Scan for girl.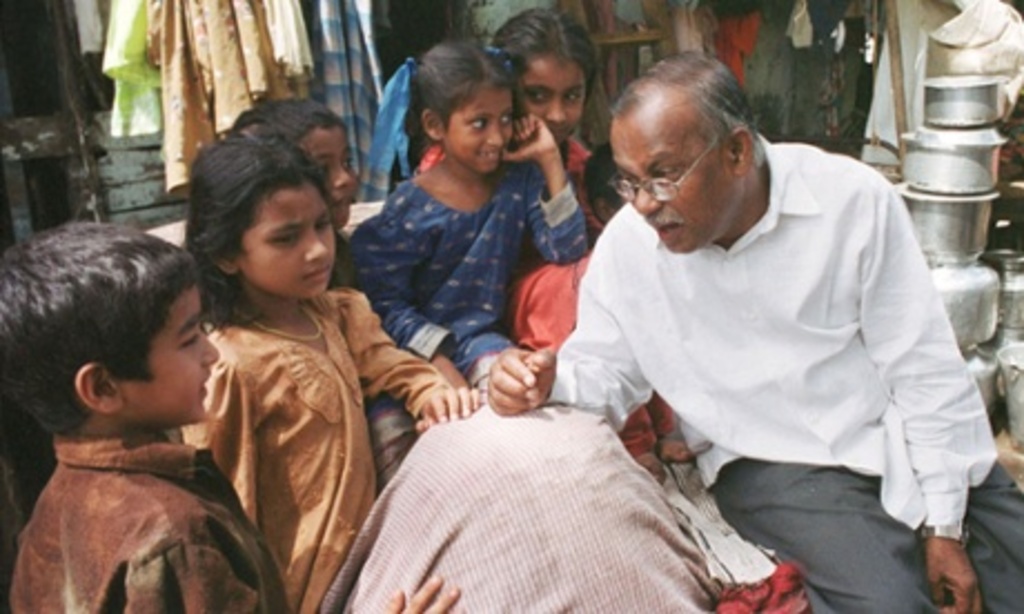
Scan result: l=354, t=33, r=592, b=389.
